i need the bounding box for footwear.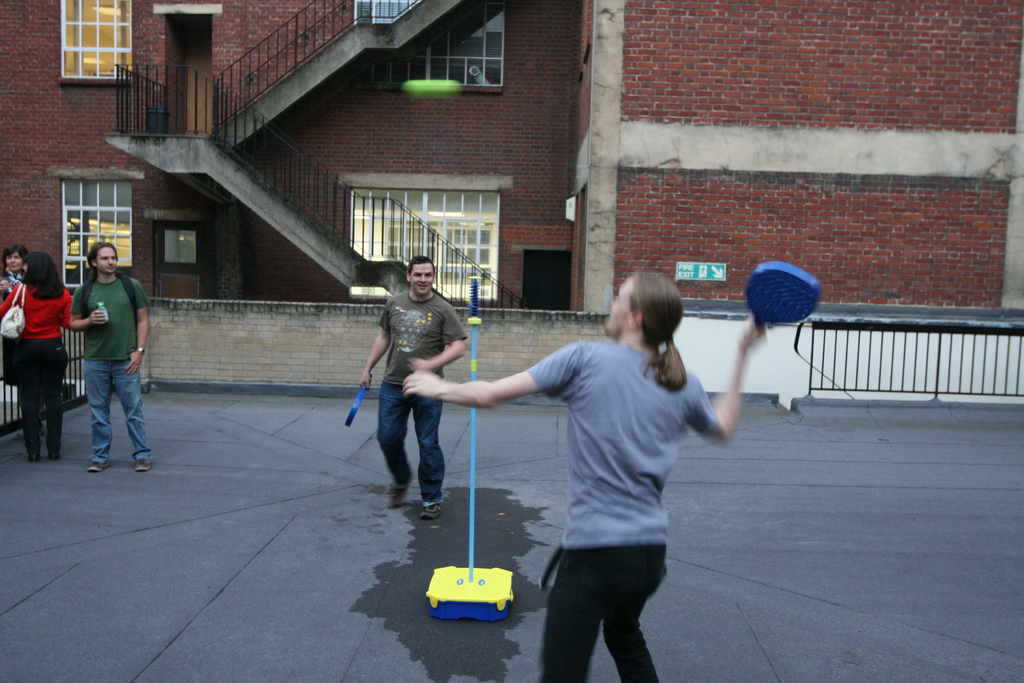
Here it is: 49:450:61:460.
